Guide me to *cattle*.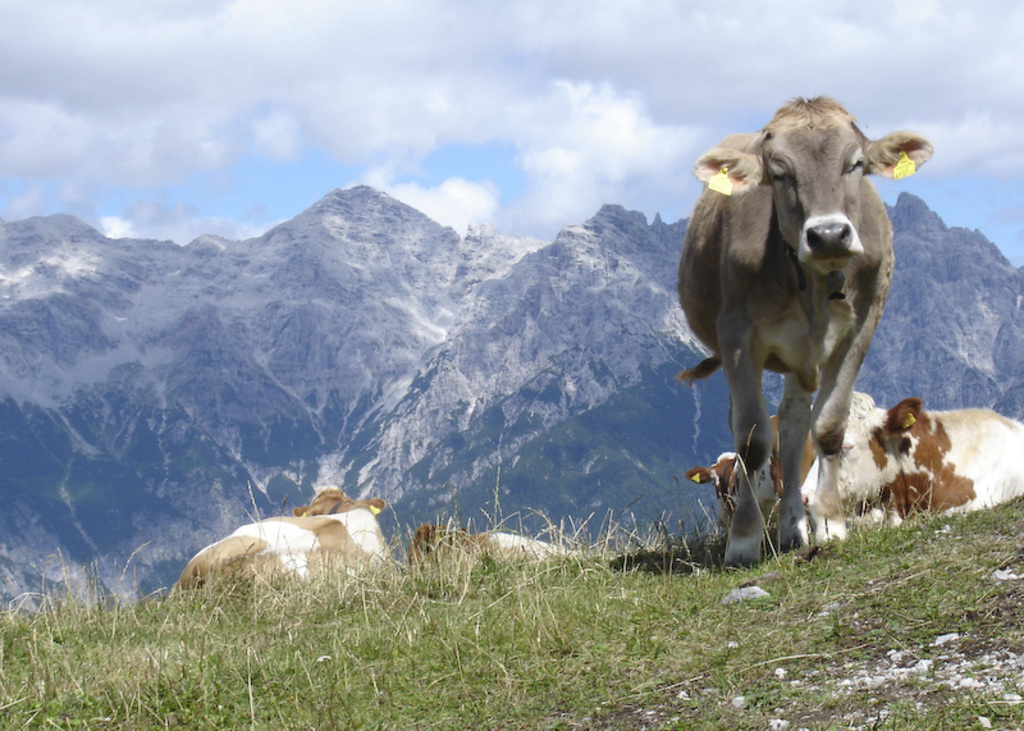
Guidance: l=410, t=524, r=595, b=561.
